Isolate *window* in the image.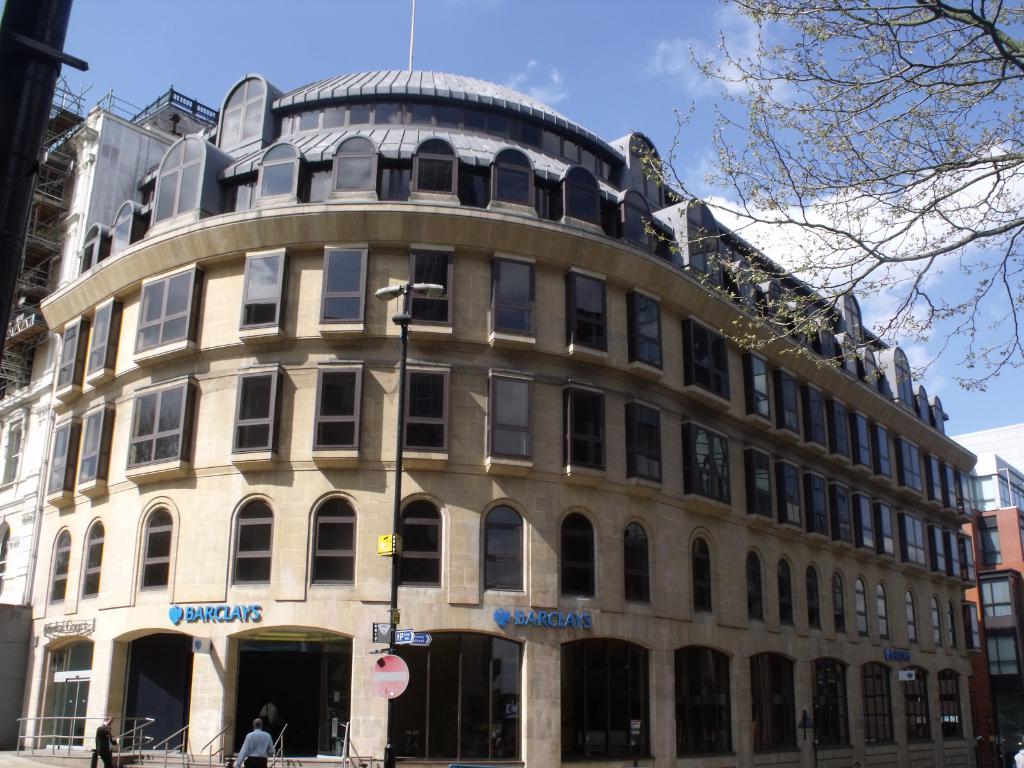
Isolated region: (562,377,608,484).
